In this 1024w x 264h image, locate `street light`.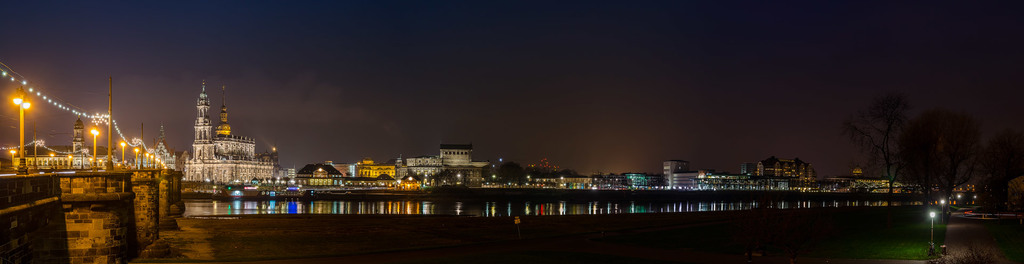
Bounding box: region(115, 133, 132, 163).
